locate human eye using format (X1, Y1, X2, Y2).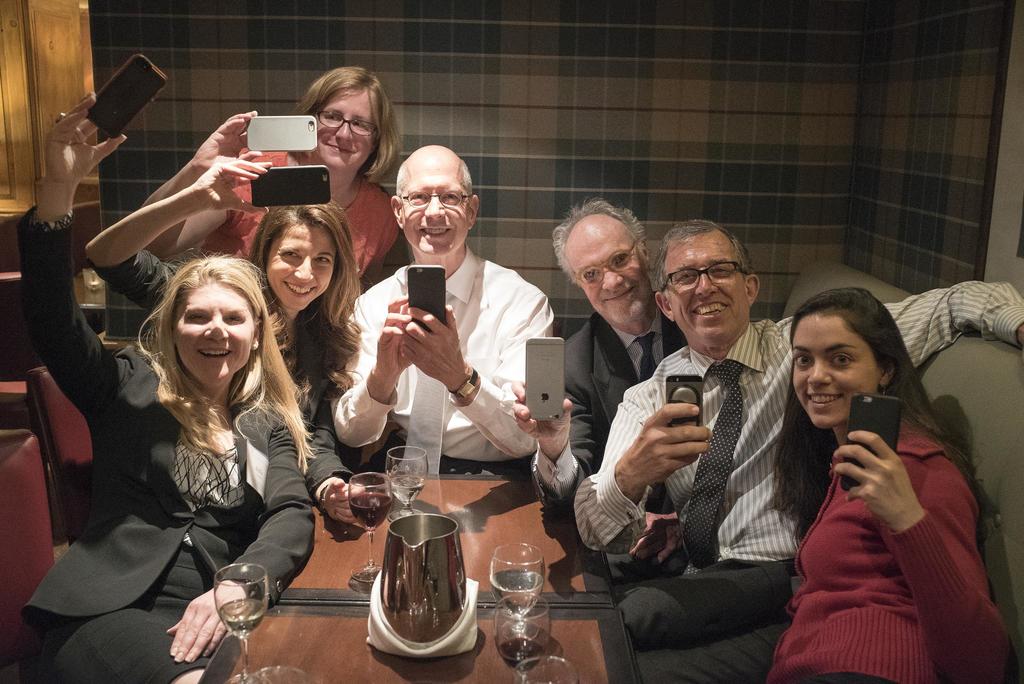
(409, 190, 430, 205).
